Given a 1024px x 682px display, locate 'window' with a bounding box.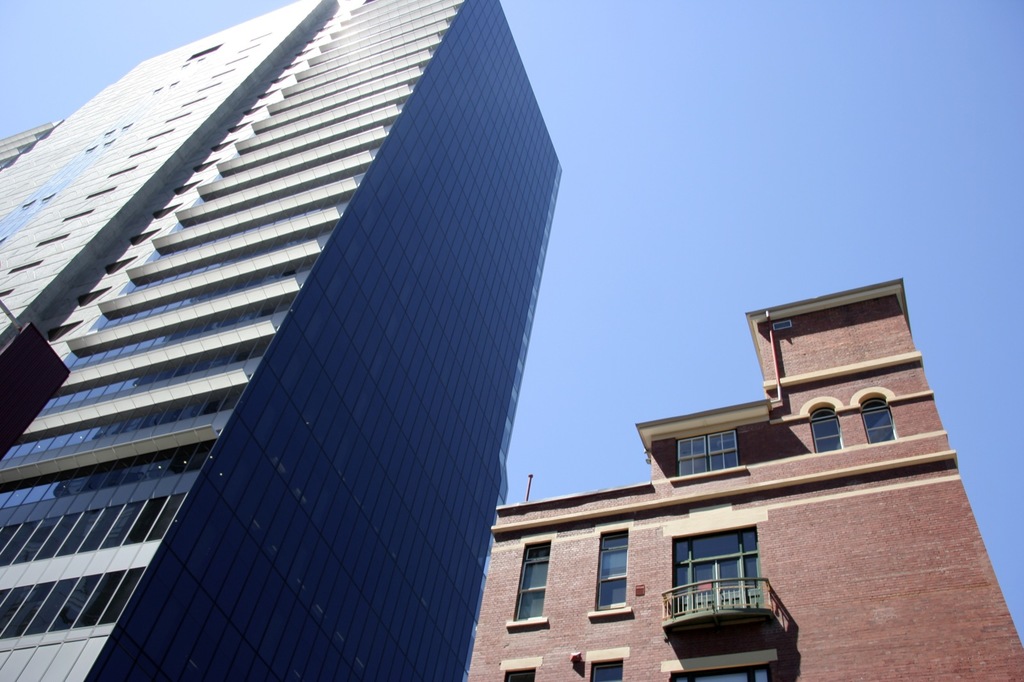
Located: <bbox>679, 425, 745, 478</bbox>.
